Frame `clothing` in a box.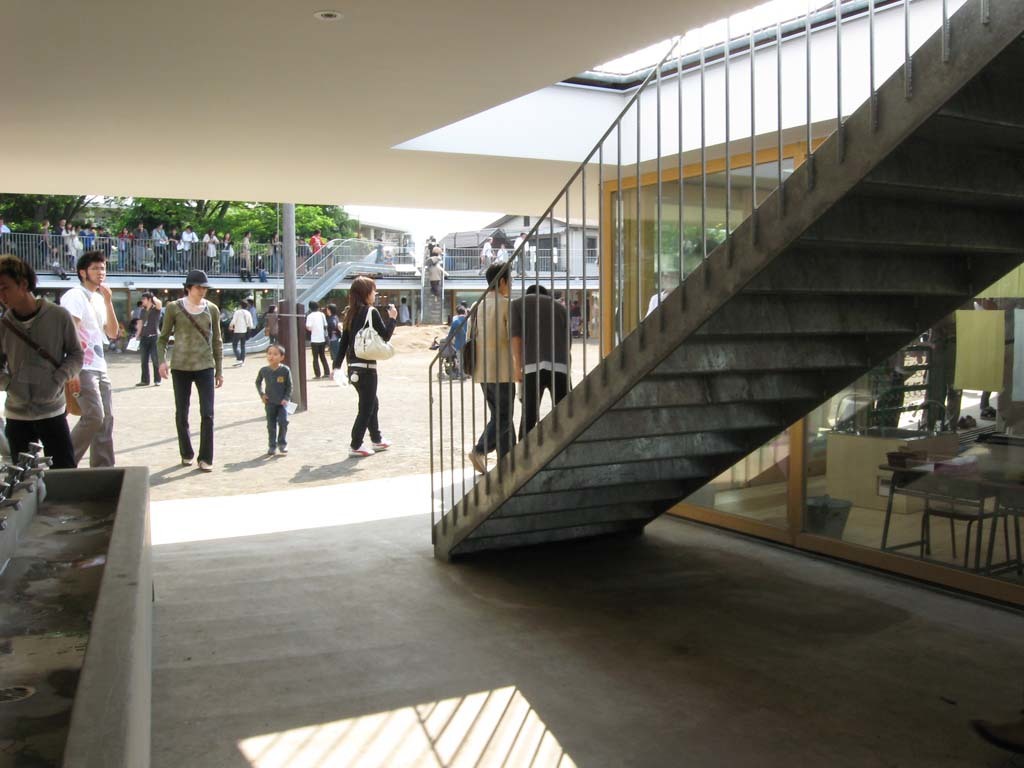
rect(450, 309, 467, 371).
